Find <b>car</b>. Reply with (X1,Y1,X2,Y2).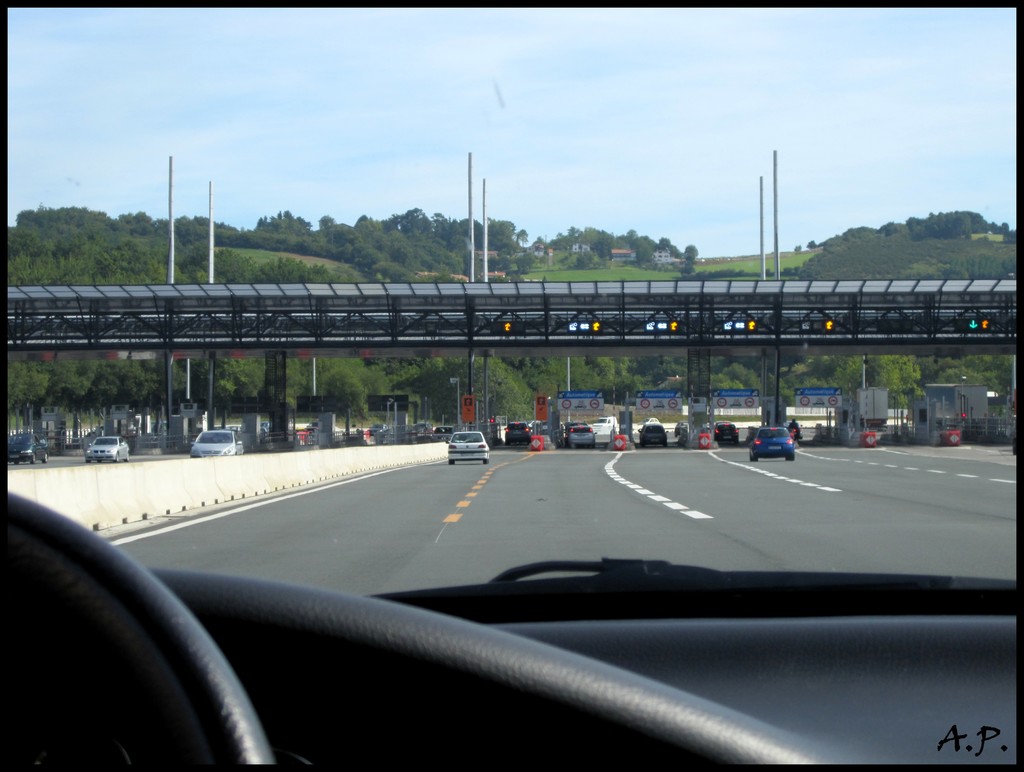
(6,429,49,465).
